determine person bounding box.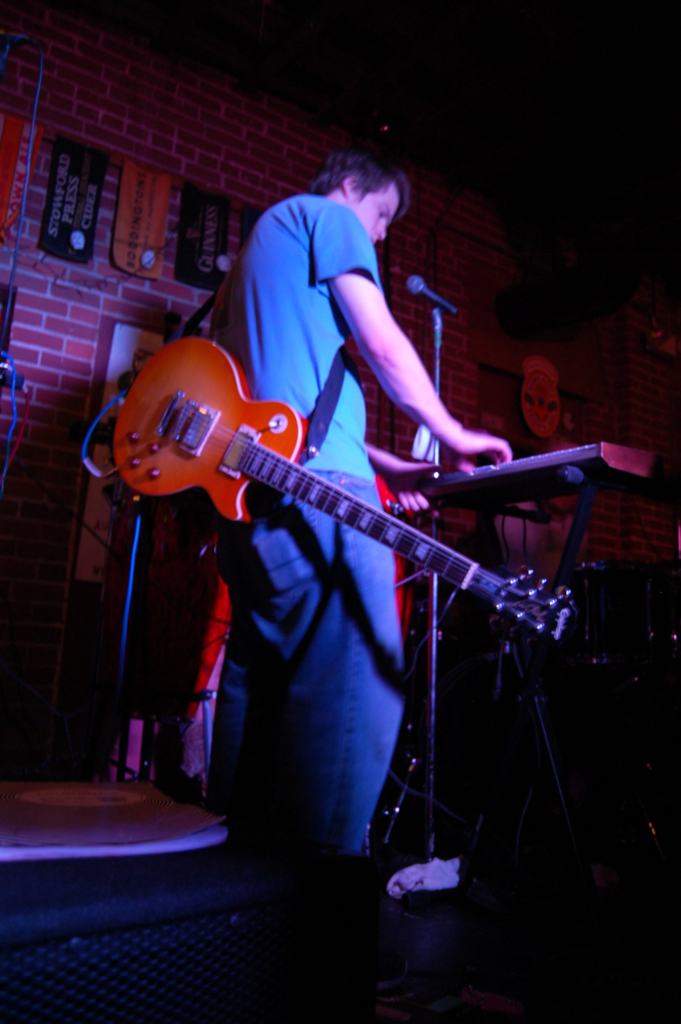
Determined: region(206, 146, 511, 906).
